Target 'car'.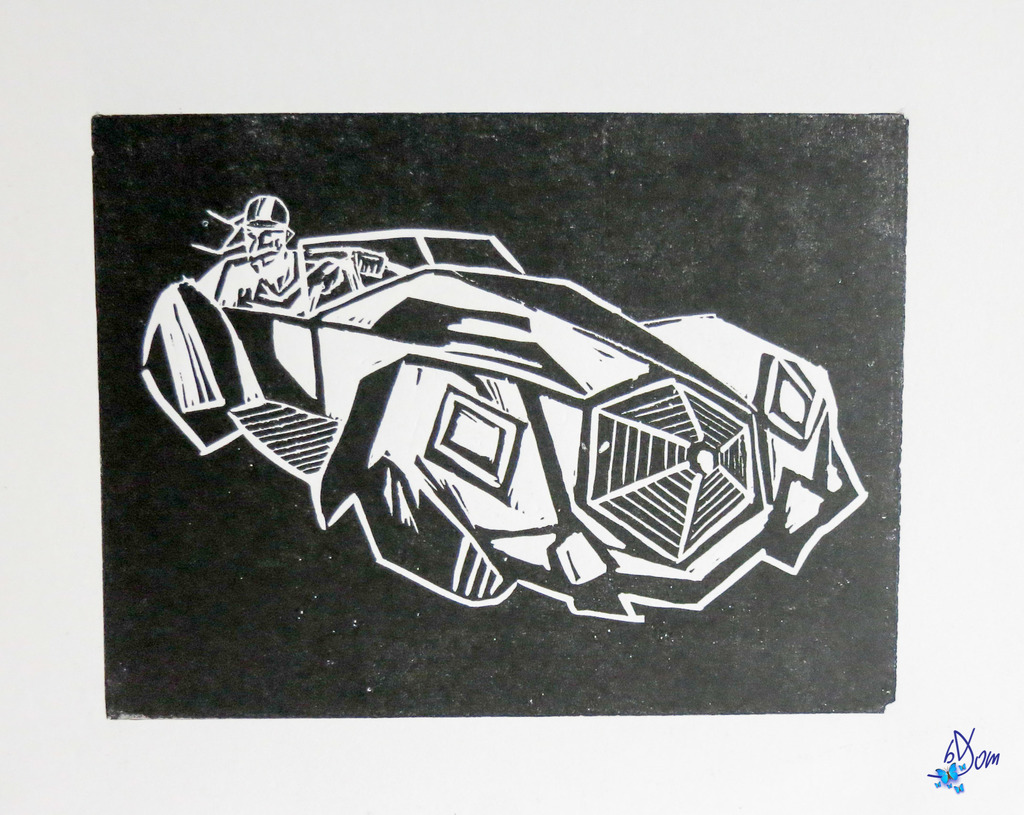
Target region: [left=143, top=224, right=864, bottom=625].
